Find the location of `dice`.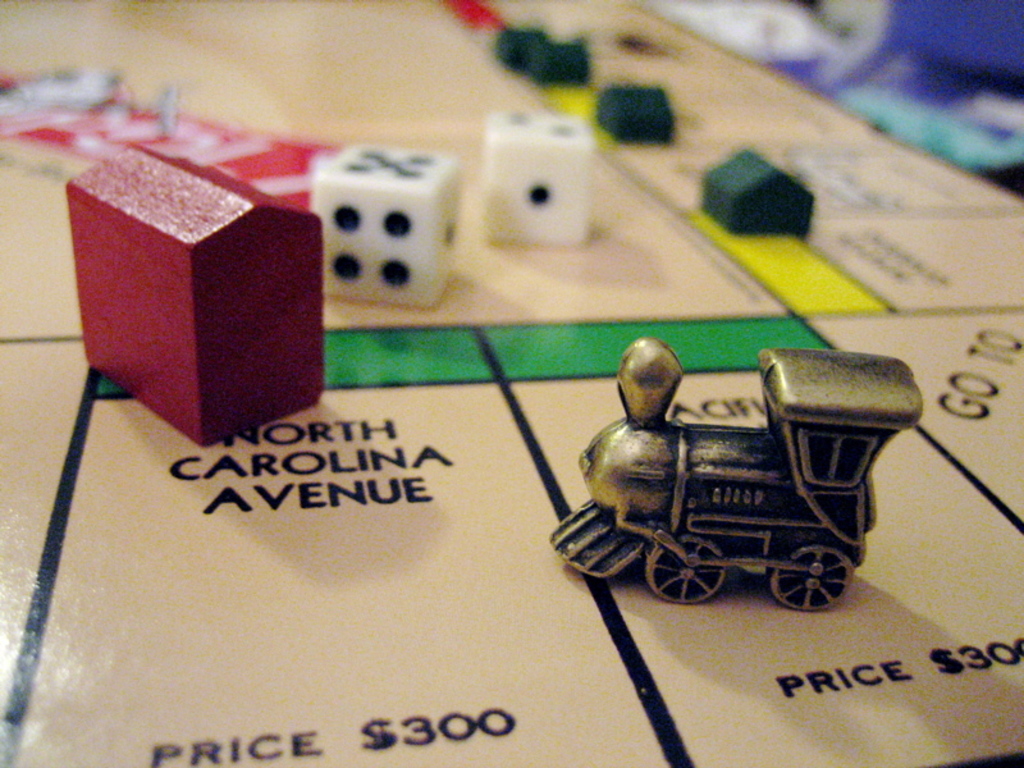
Location: {"left": 477, "top": 106, "right": 593, "bottom": 251}.
